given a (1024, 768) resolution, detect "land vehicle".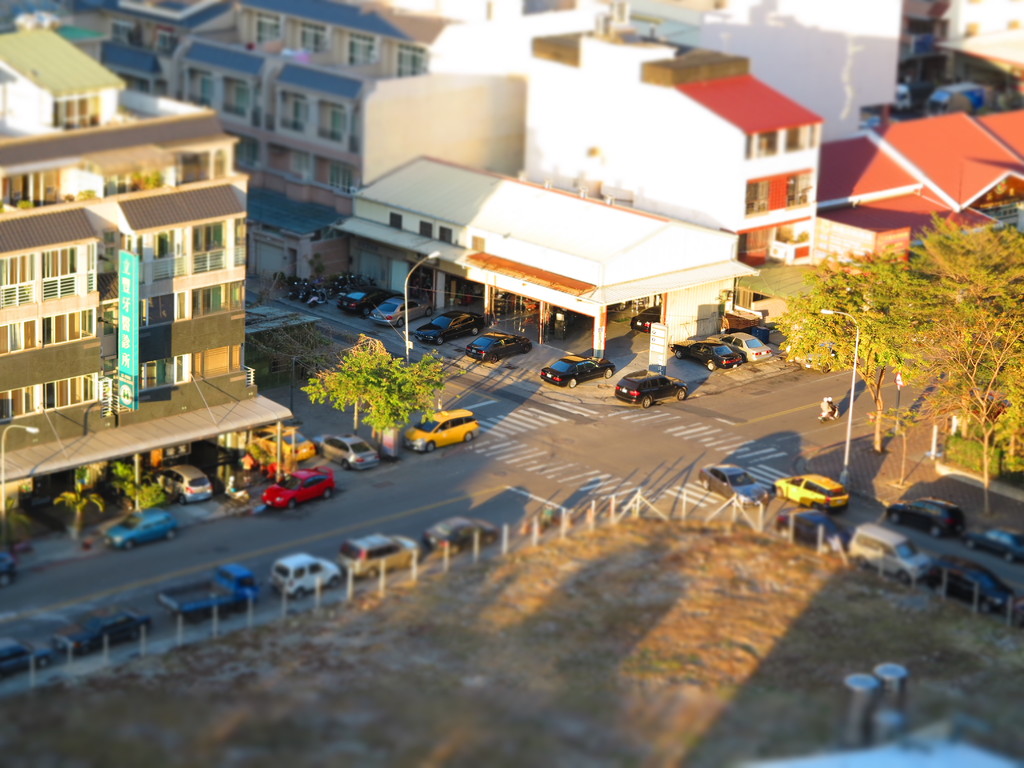
(700,464,769,511).
